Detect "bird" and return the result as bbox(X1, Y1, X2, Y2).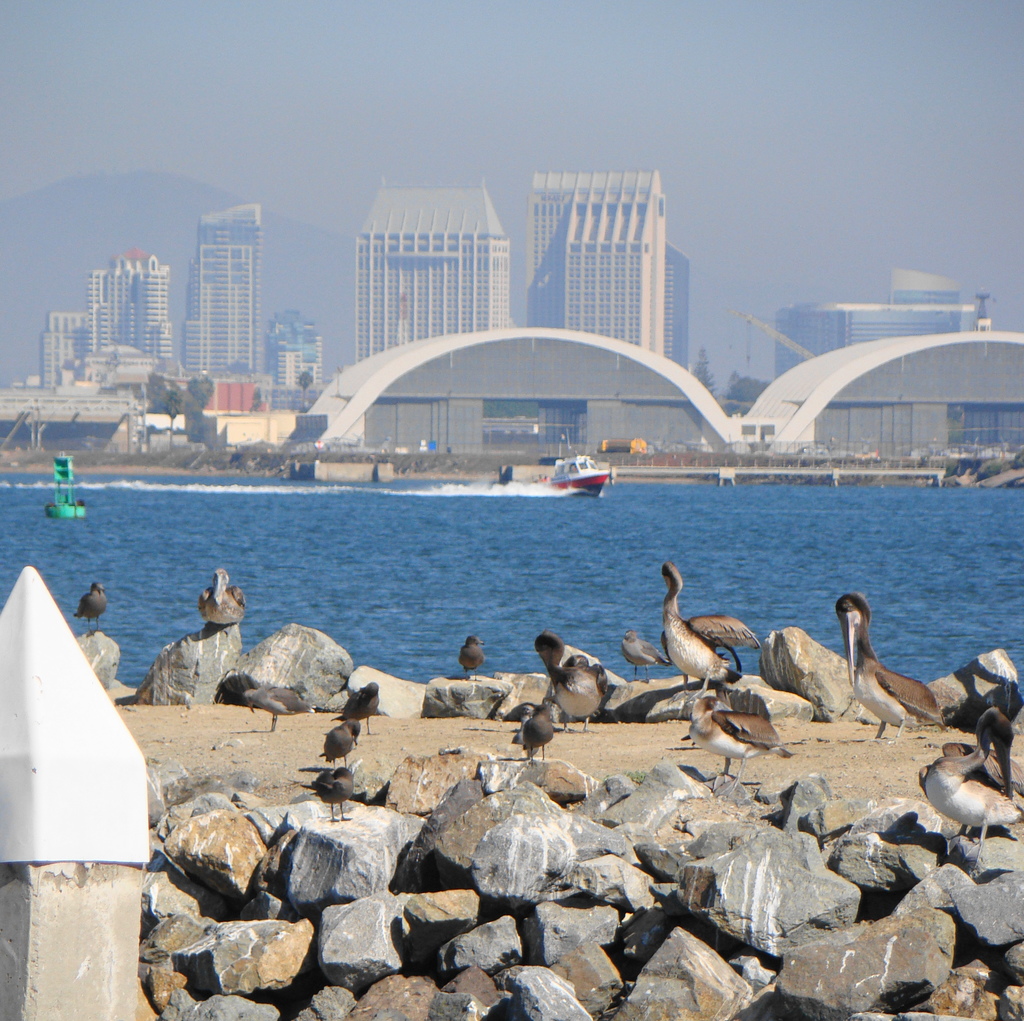
bbox(837, 592, 945, 741).
